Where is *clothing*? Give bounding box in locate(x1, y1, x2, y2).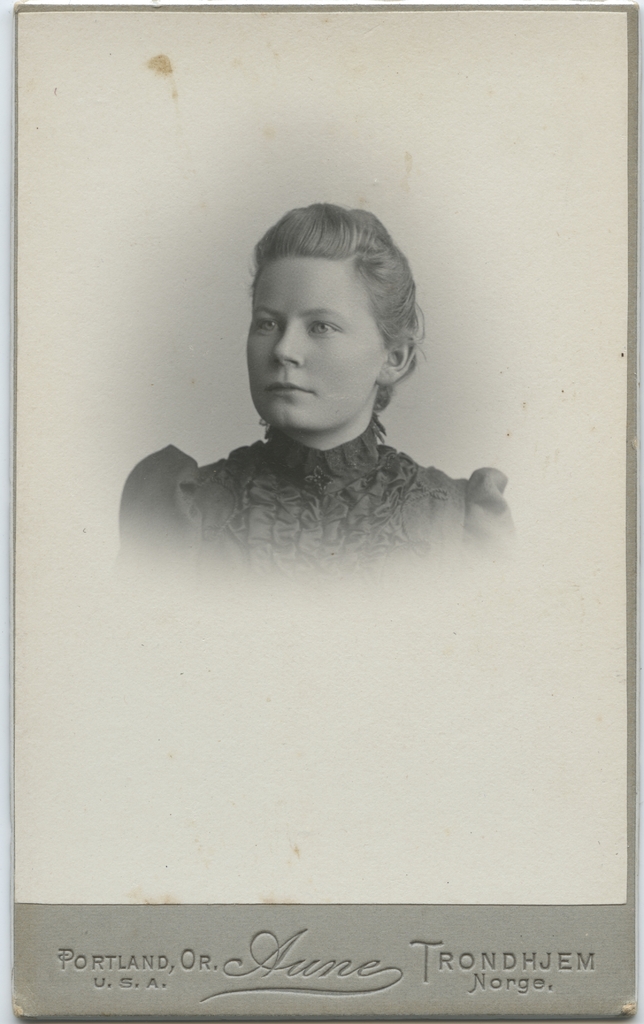
locate(121, 401, 526, 568).
